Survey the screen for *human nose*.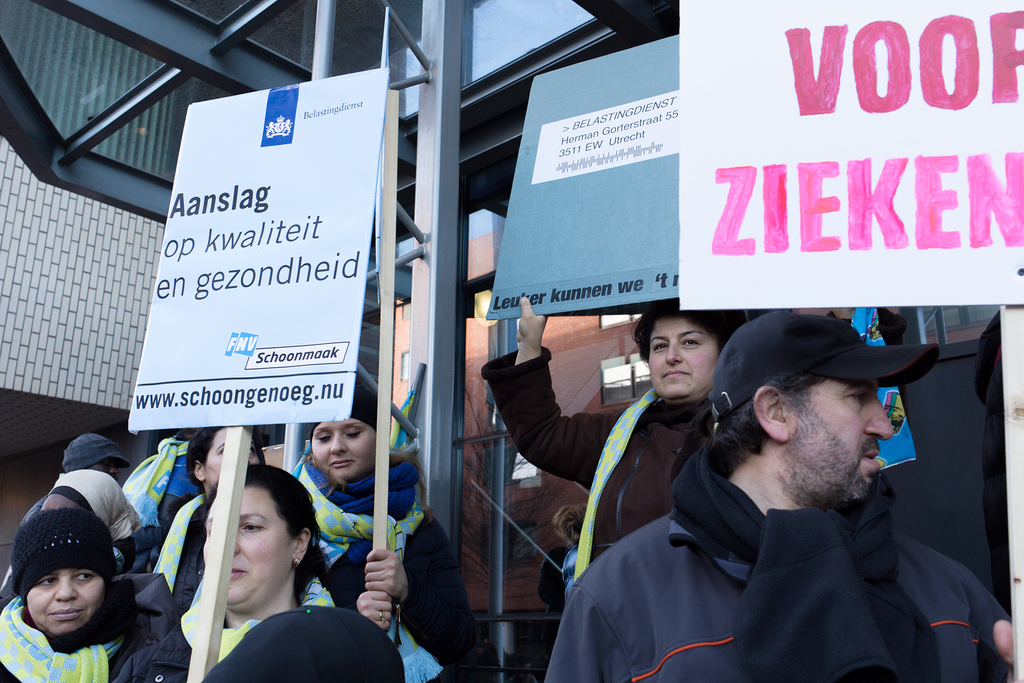
Survey found: [left=51, top=573, right=80, bottom=601].
